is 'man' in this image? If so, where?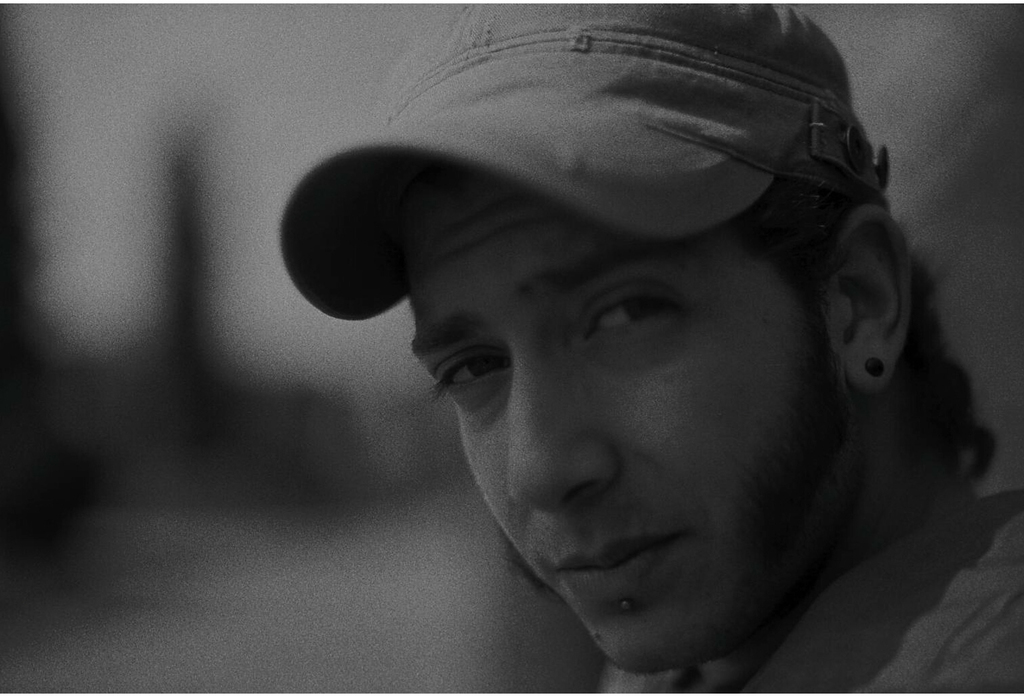
Yes, at detection(278, 0, 1023, 696).
